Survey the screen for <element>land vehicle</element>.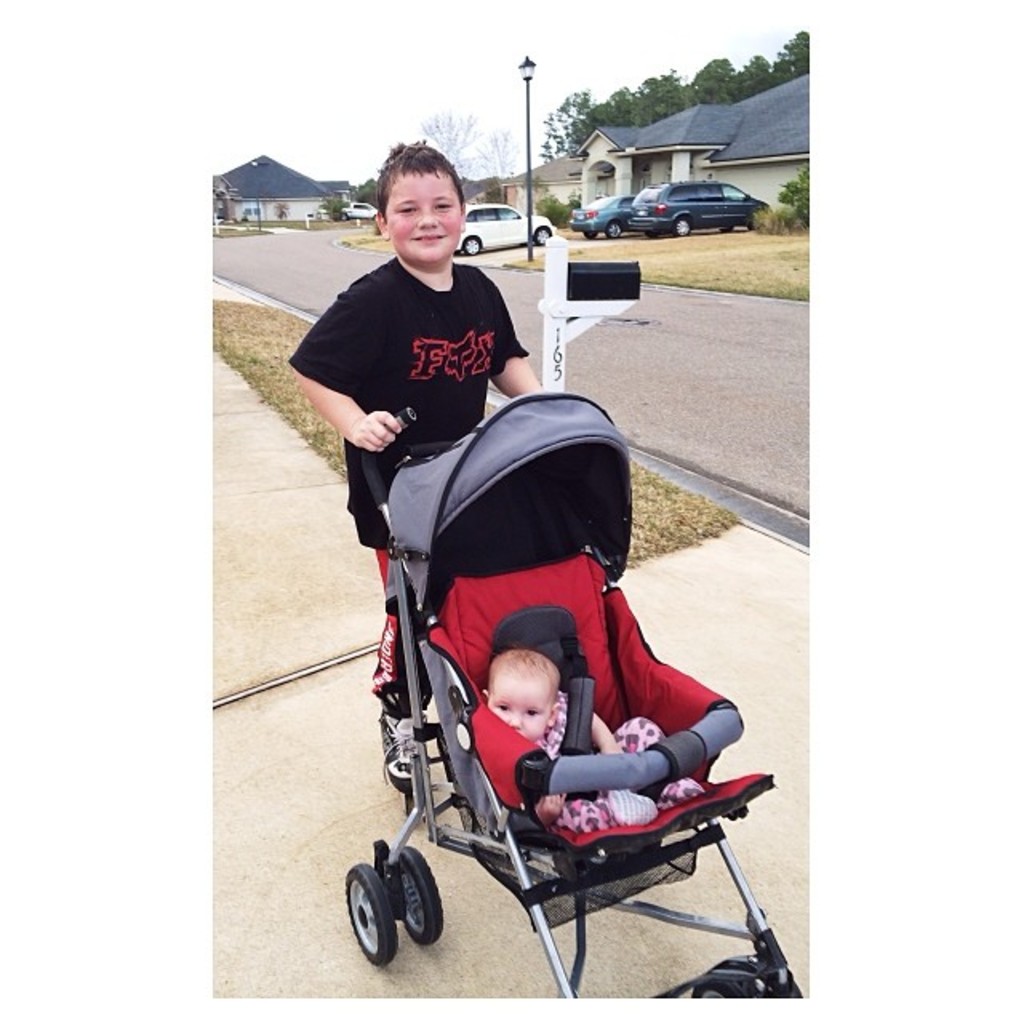
Survey found: BBox(456, 202, 558, 261).
